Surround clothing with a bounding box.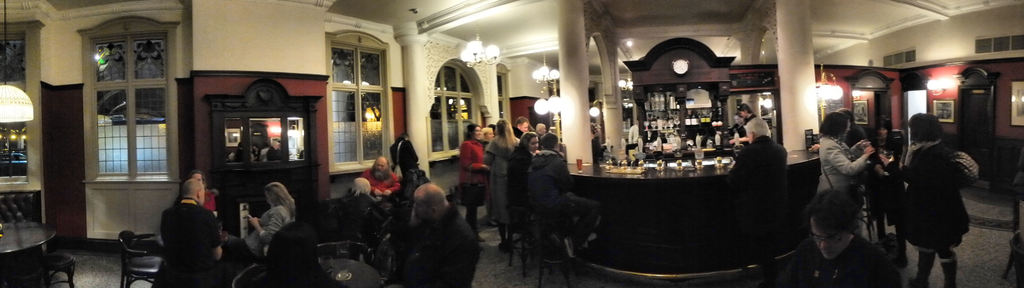
bbox(522, 145, 568, 246).
